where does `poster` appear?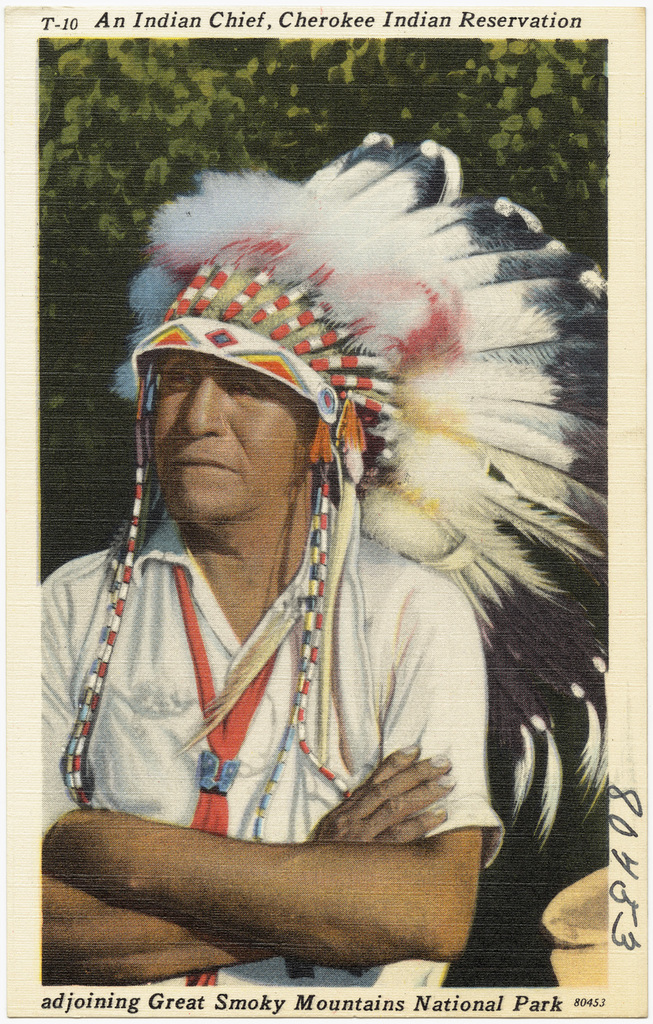
Appears at [0, 0, 652, 1023].
